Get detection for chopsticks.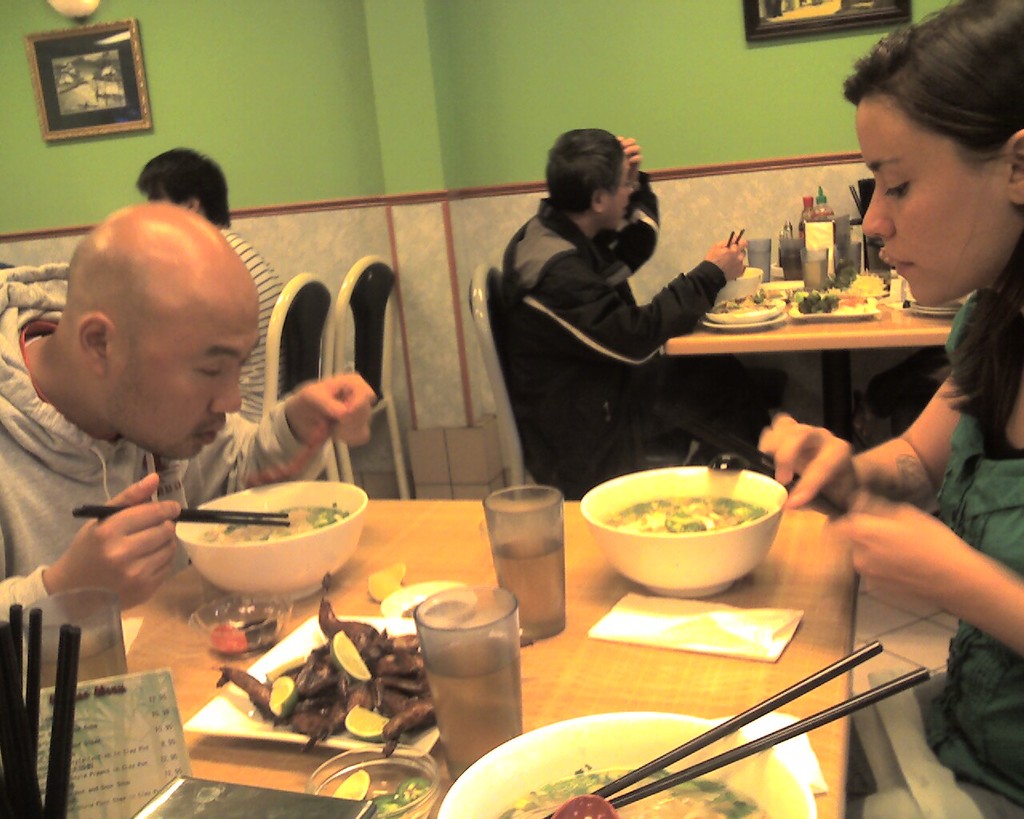
Detection: region(542, 679, 905, 813).
